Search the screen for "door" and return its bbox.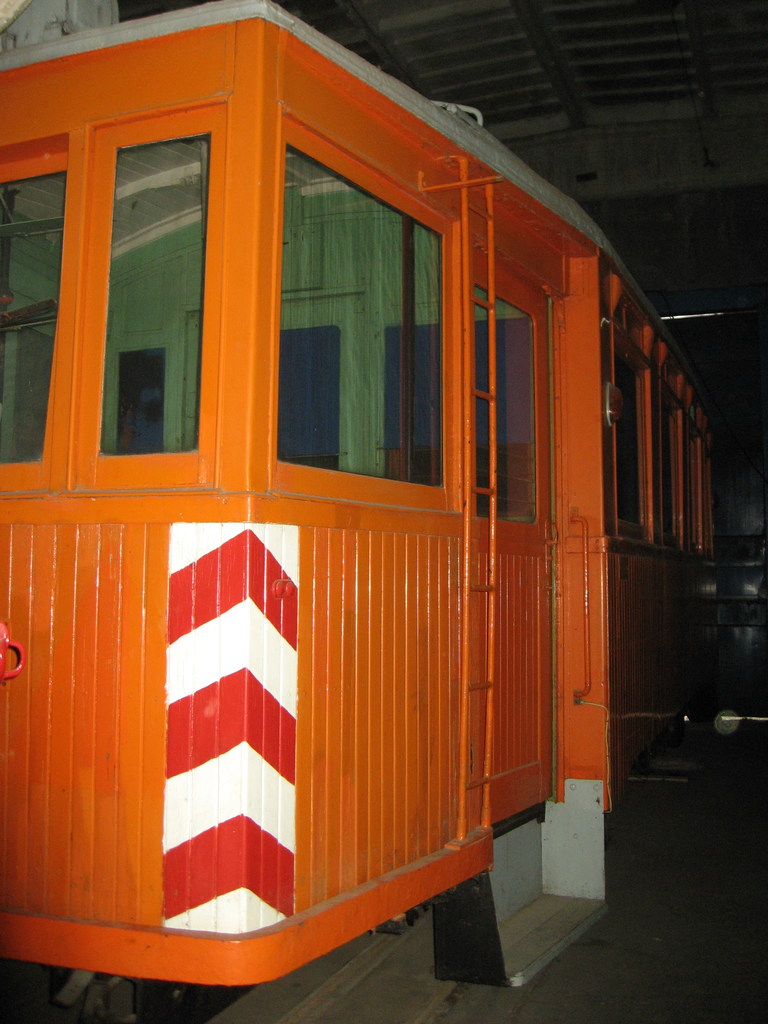
Found: <bbox>477, 250, 552, 823</bbox>.
